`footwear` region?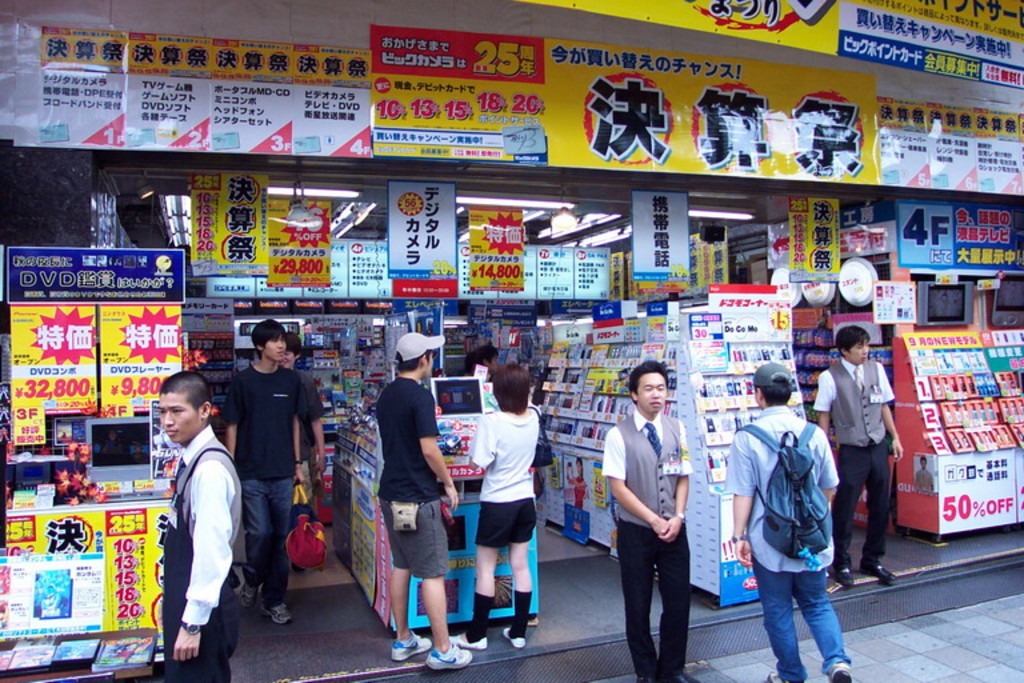
box(388, 630, 427, 667)
